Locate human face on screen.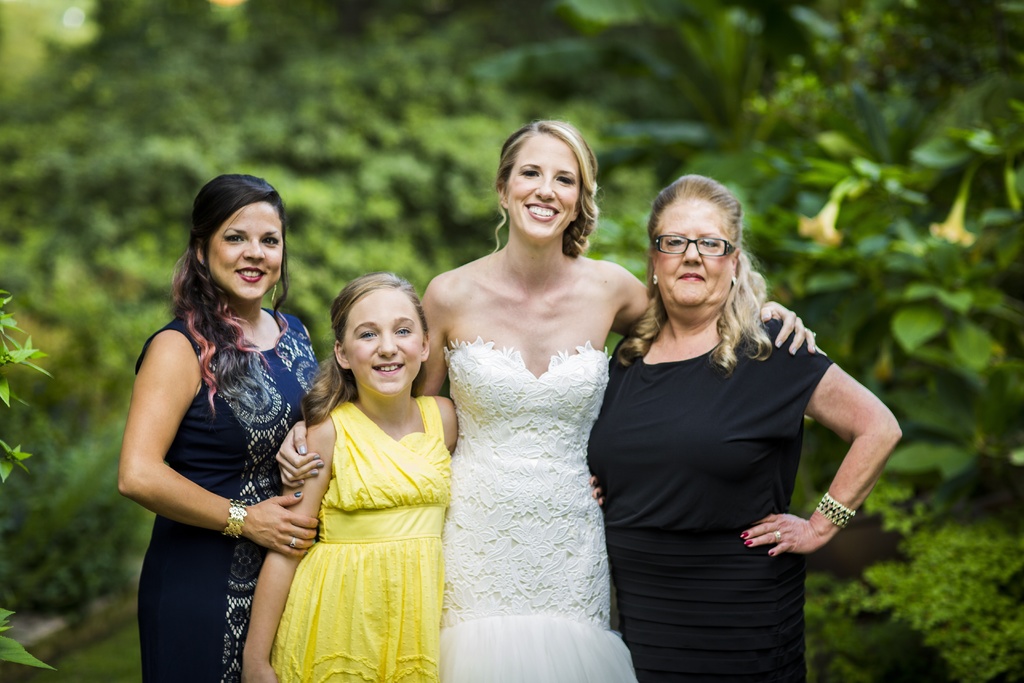
On screen at {"left": 657, "top": 202, "right": 733, "bottom": 309}.
